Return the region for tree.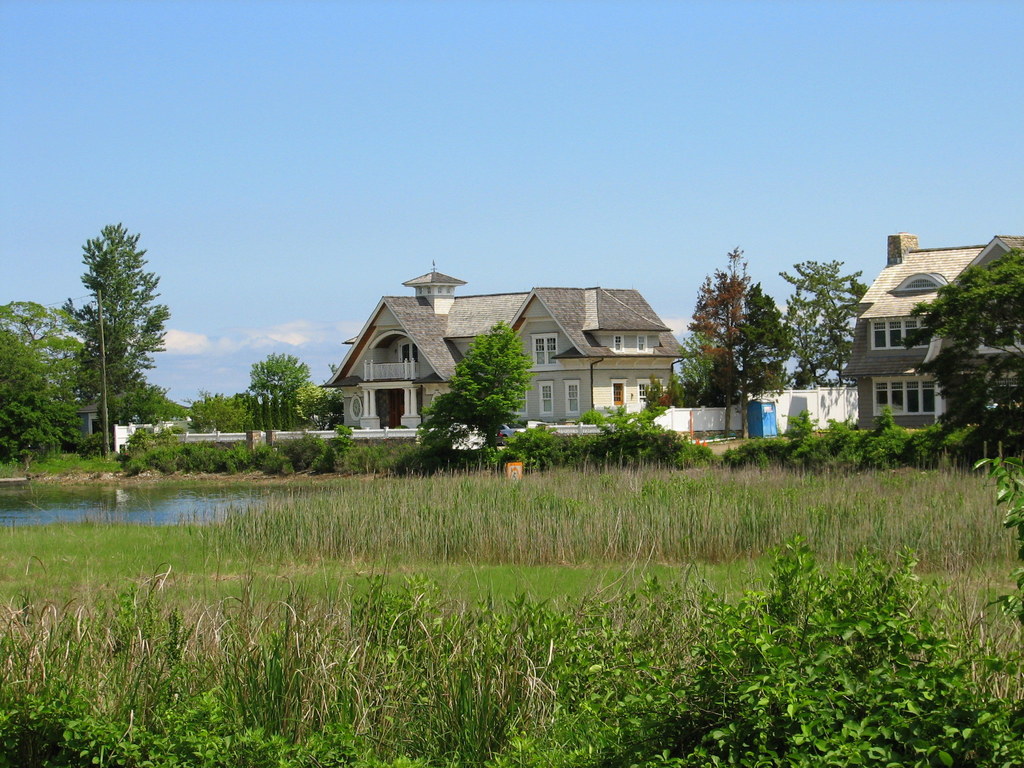
rect(271, 387, 282, 429).
